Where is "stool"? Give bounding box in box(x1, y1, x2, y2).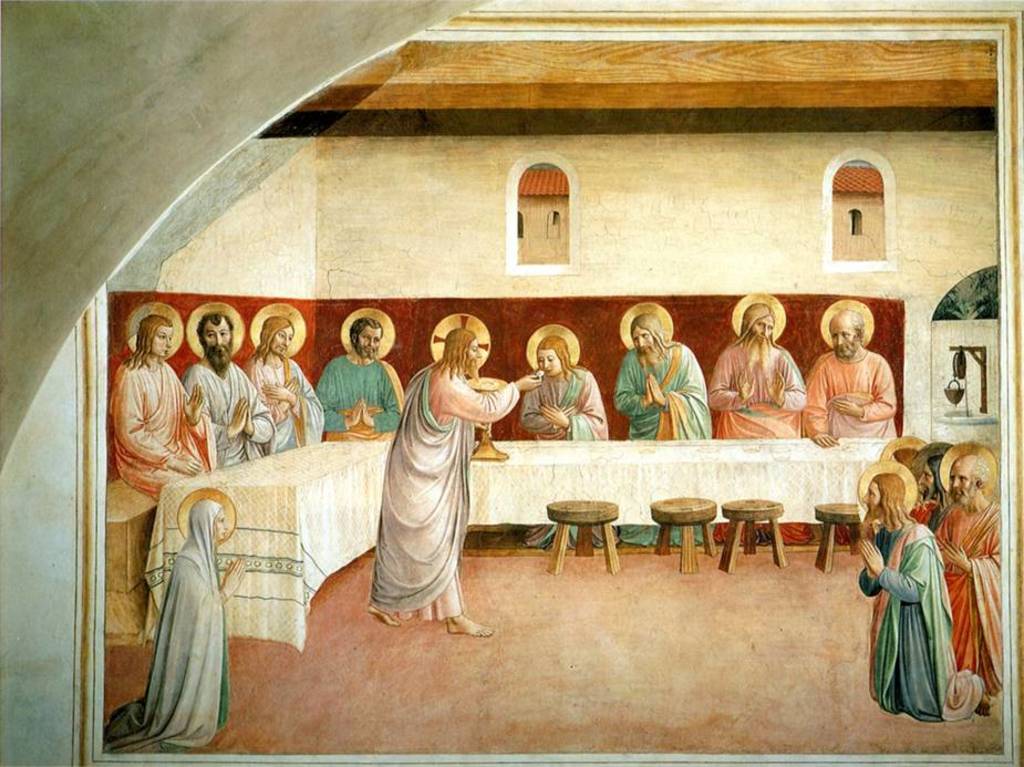
box(547, 495, 619, 574).
